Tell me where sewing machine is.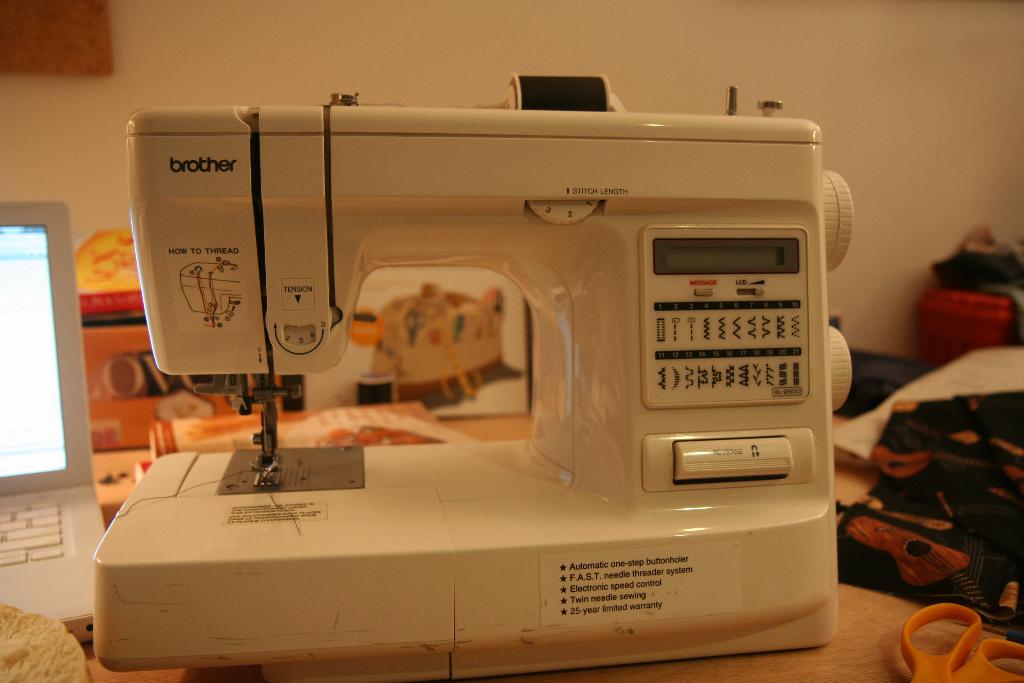
sewing machine is at box(89, 64, 849, 682).
